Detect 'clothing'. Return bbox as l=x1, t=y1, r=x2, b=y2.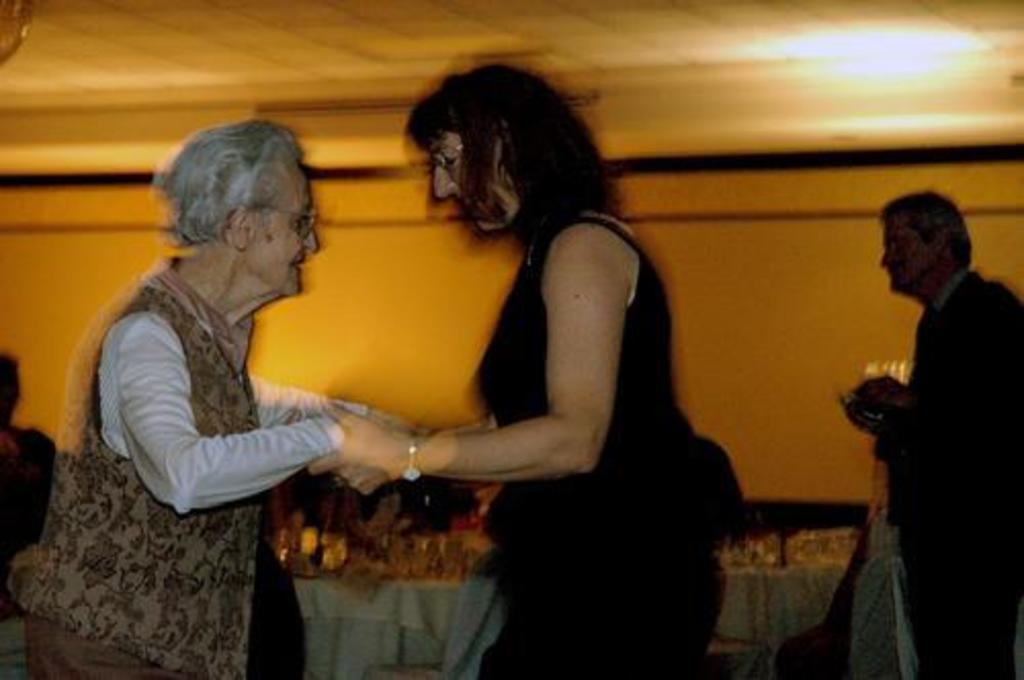
l=872, t=266, r=1022, b=678.
